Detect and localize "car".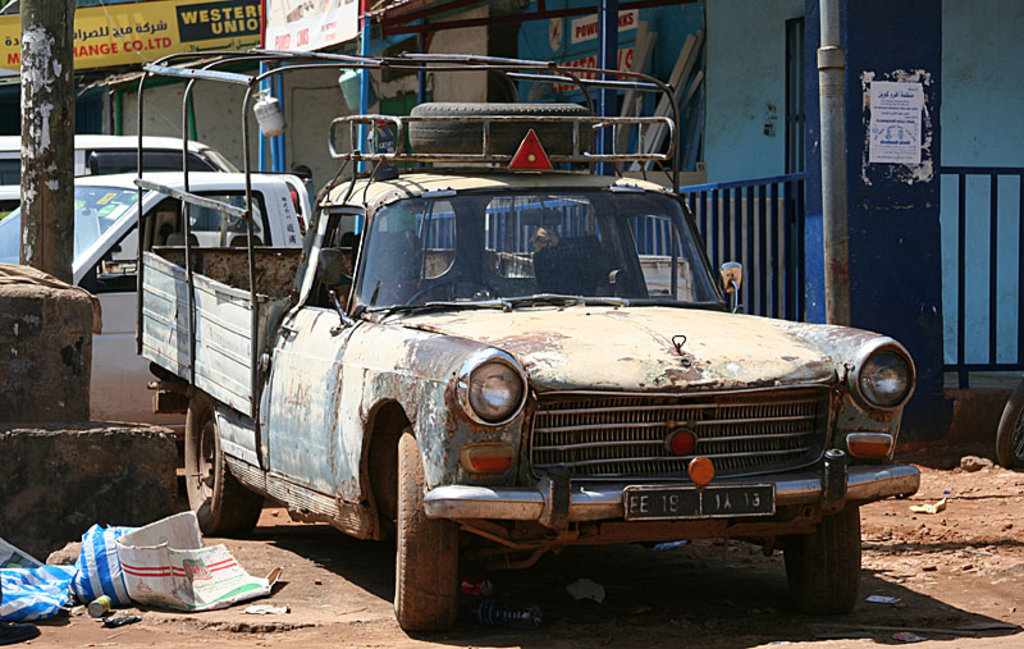
Localized at bbox(0, 172, 315, 435).
